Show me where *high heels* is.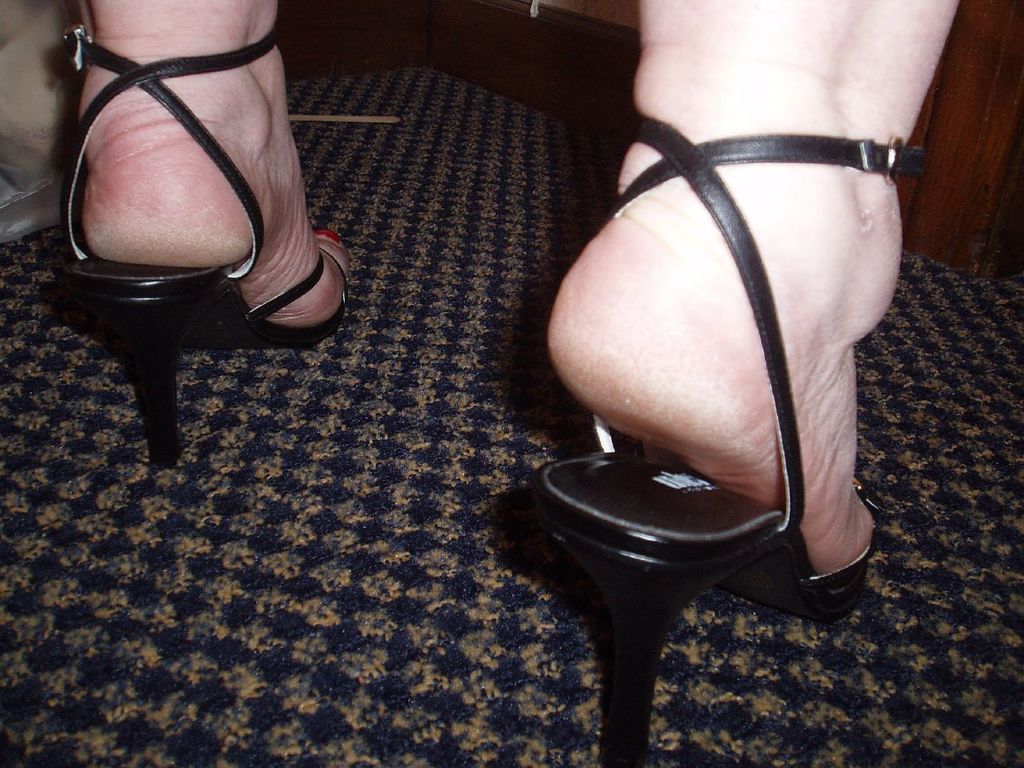
*high heels* is at {"x1": 49, "y1": 21, "x2": 347, "y2": 469}.
